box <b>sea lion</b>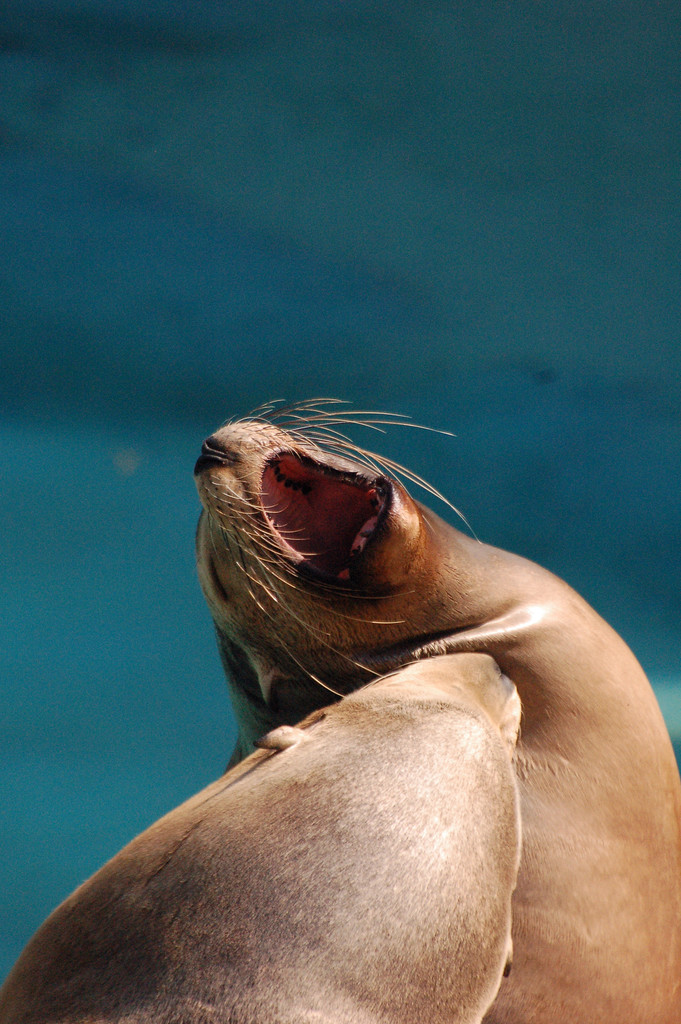
<bbox>195, 398, 680, 1023</bbox>
